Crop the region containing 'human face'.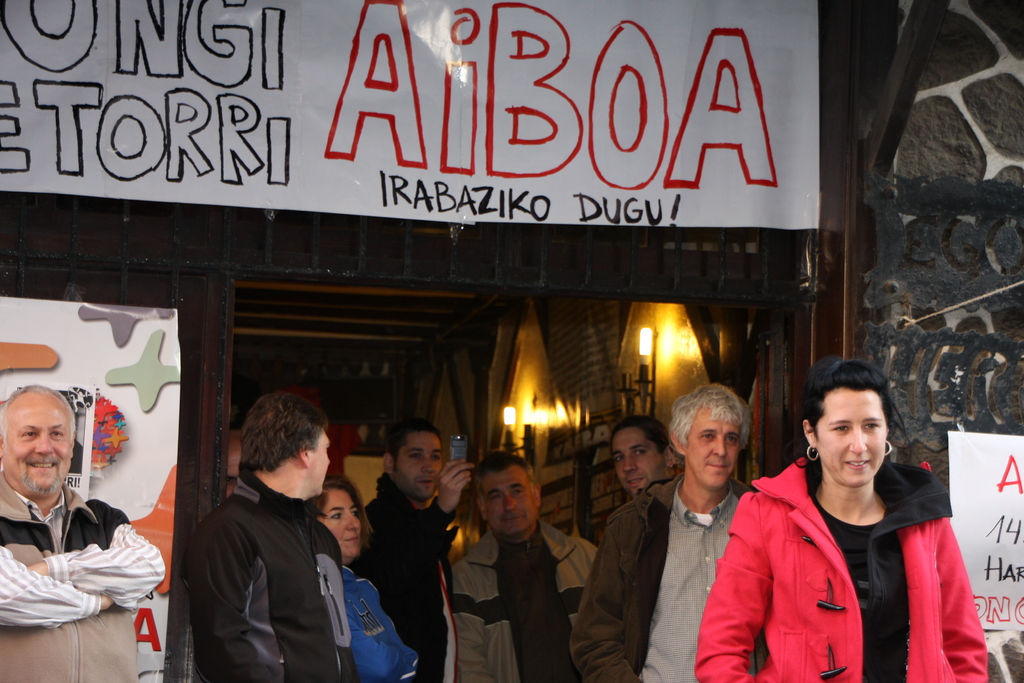
Crop region: (x1=394, y1=431, x2=446, y2=504).
